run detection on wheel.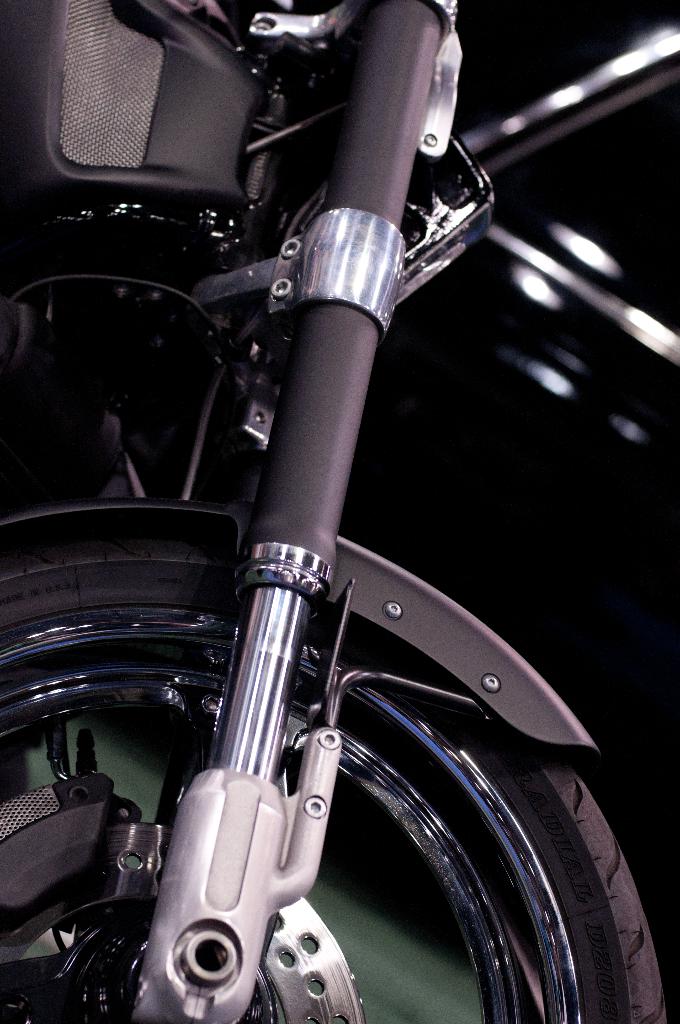
Result: 0/495/669/1023.
